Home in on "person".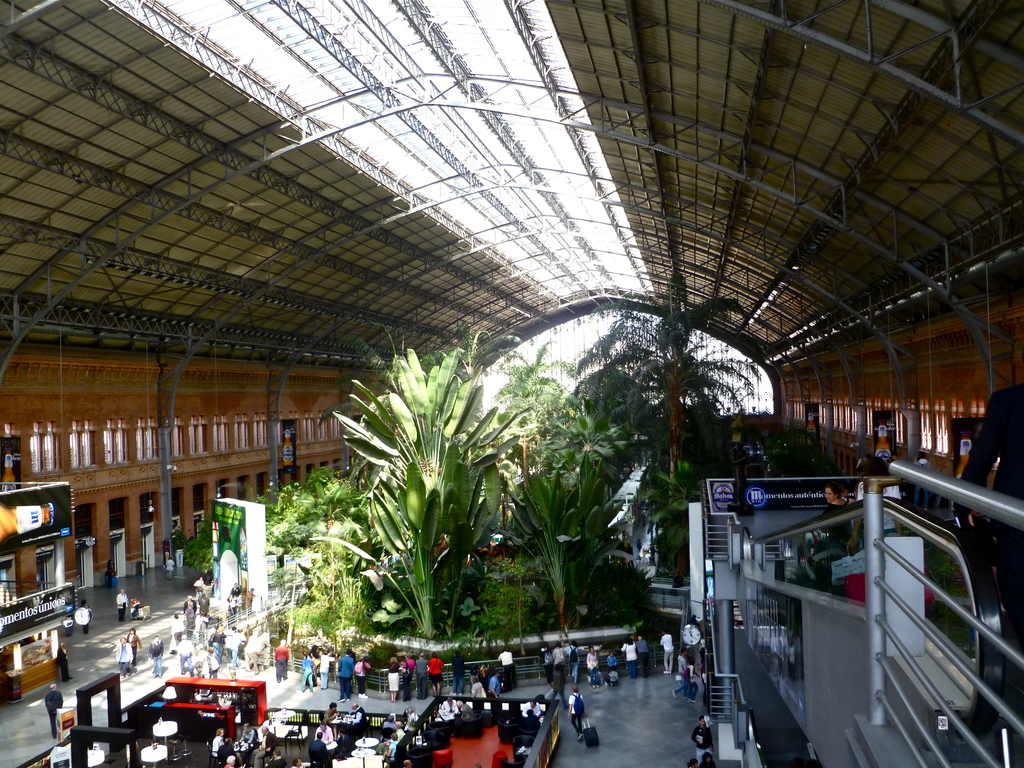
Homed in at [x1=955, y1=383, x2=1023, y2=630].
